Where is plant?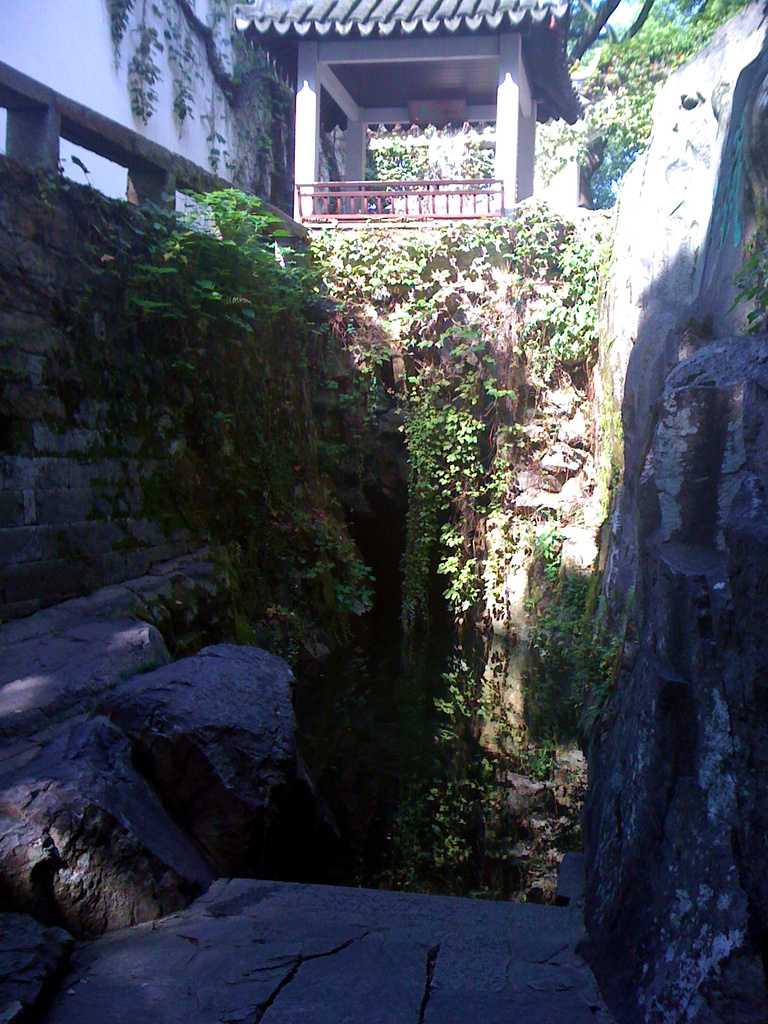
box(596, 0, 744, 145).
